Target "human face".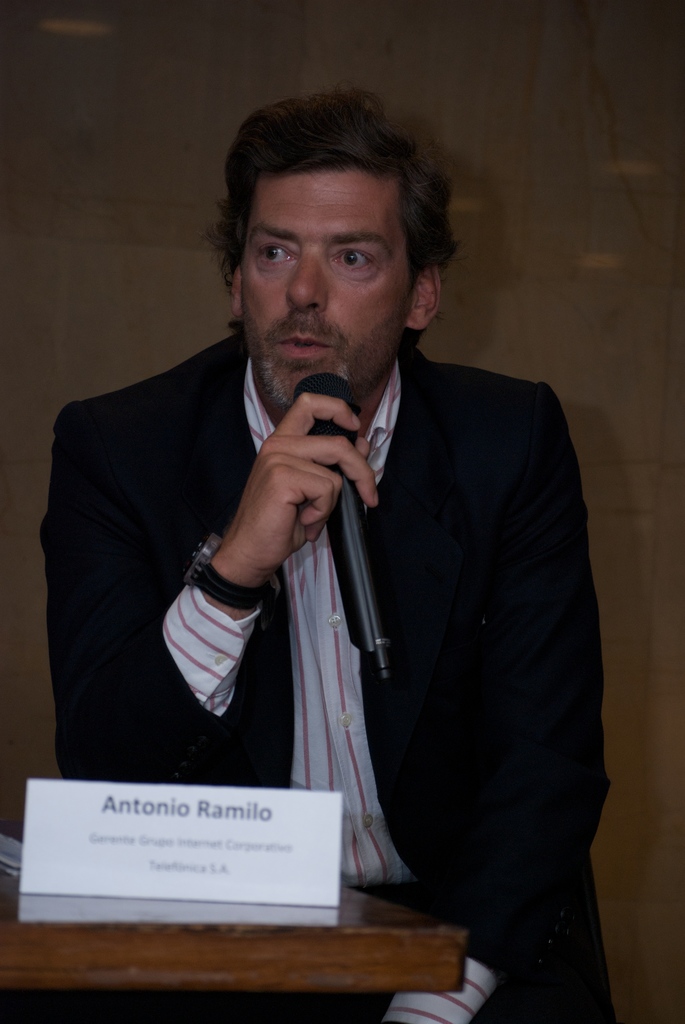
Target region: region(233, 172, 415, 413).
